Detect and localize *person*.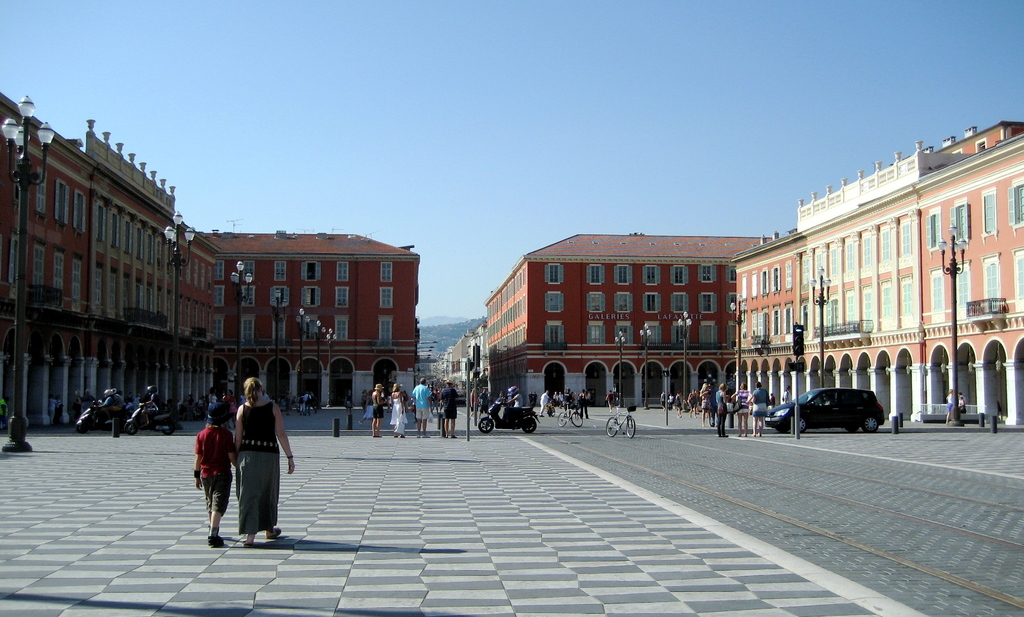
Localized at 194 401 237 545.
